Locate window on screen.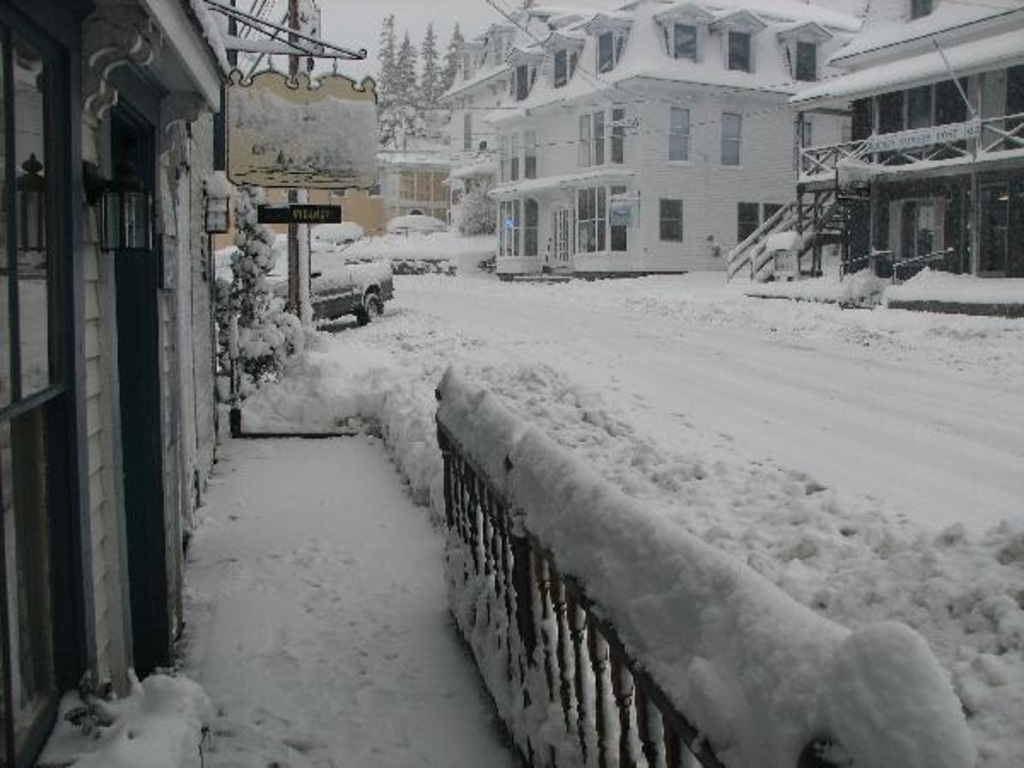
On screen at bbox=(565, 176, 633, 265).
